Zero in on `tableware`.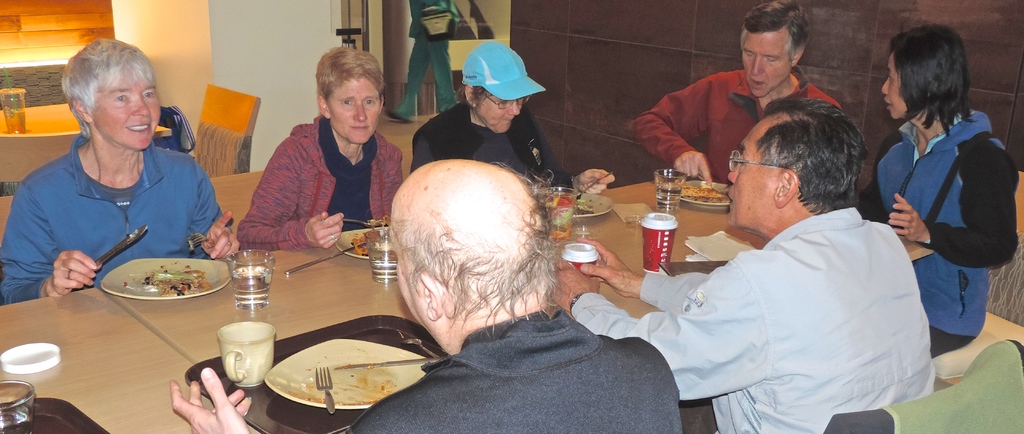
Zeroed in: box(402, 334, 437, 356).
